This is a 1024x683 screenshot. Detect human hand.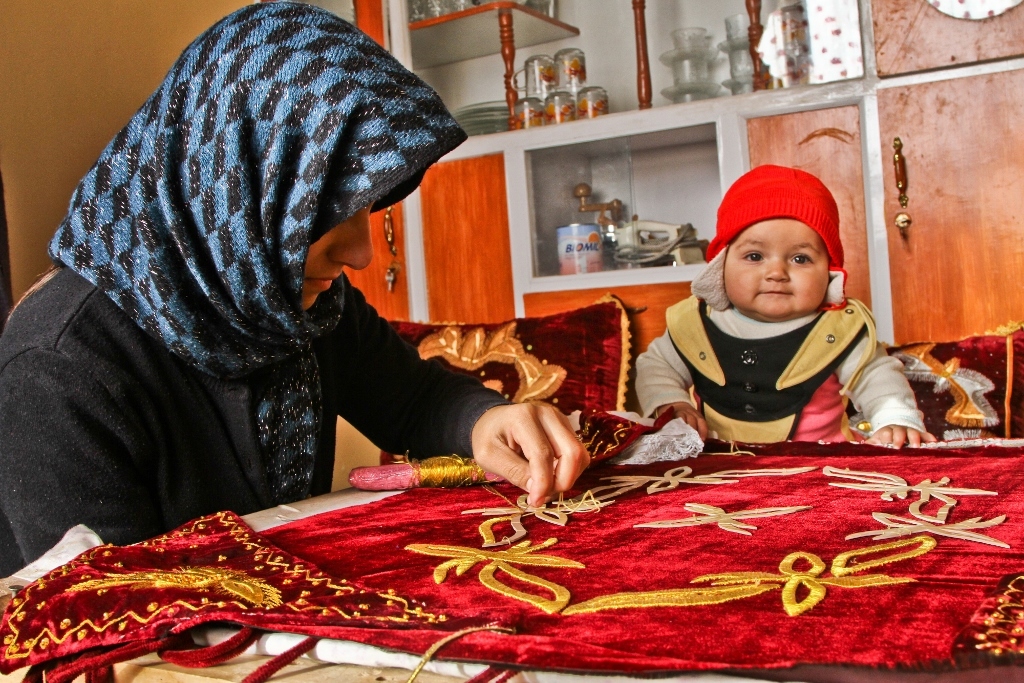
{"left": 660, "top": 405, "right": 705, "bottom": 440}.
